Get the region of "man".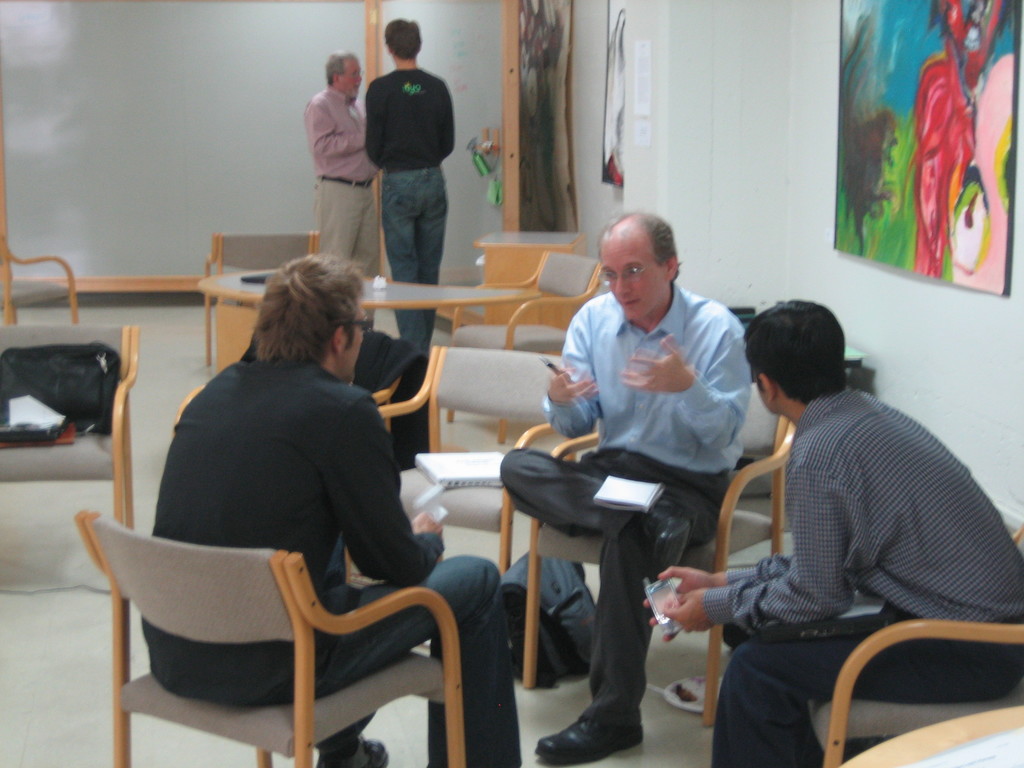
(141, 253, 523, 767).
